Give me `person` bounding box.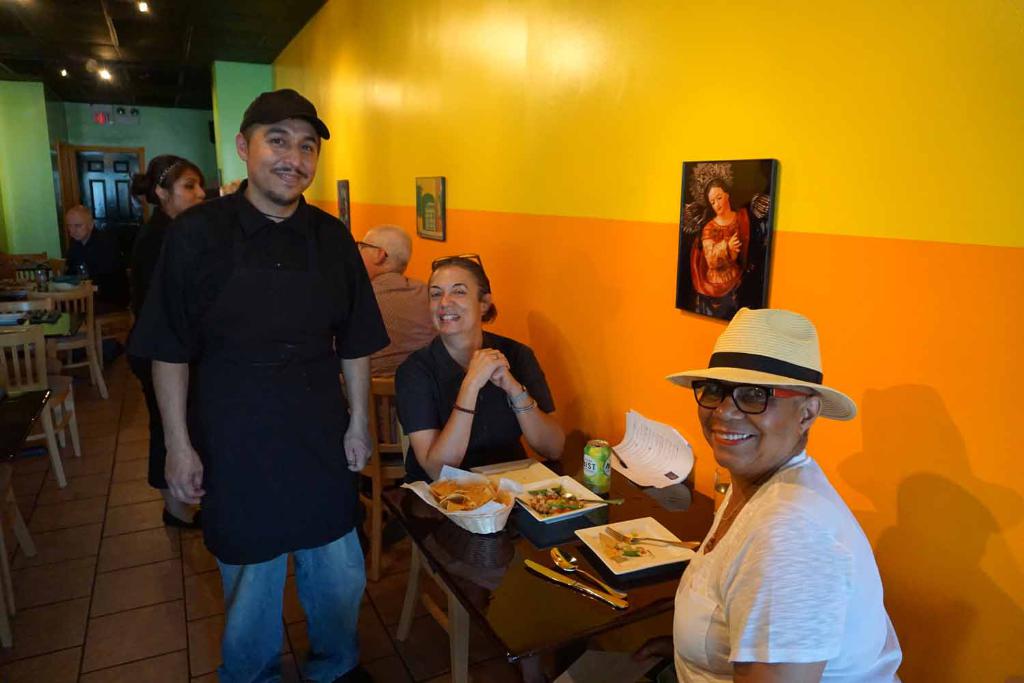
box=[652, 294, 900, 677].
